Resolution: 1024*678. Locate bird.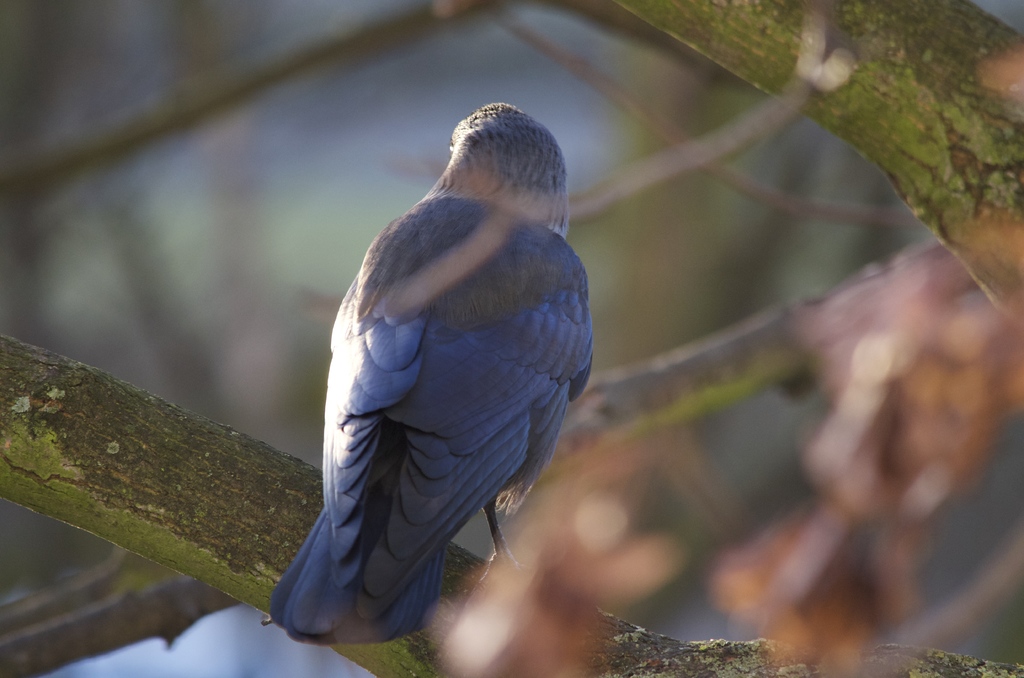
BBox(264, 109, 589, 647).
